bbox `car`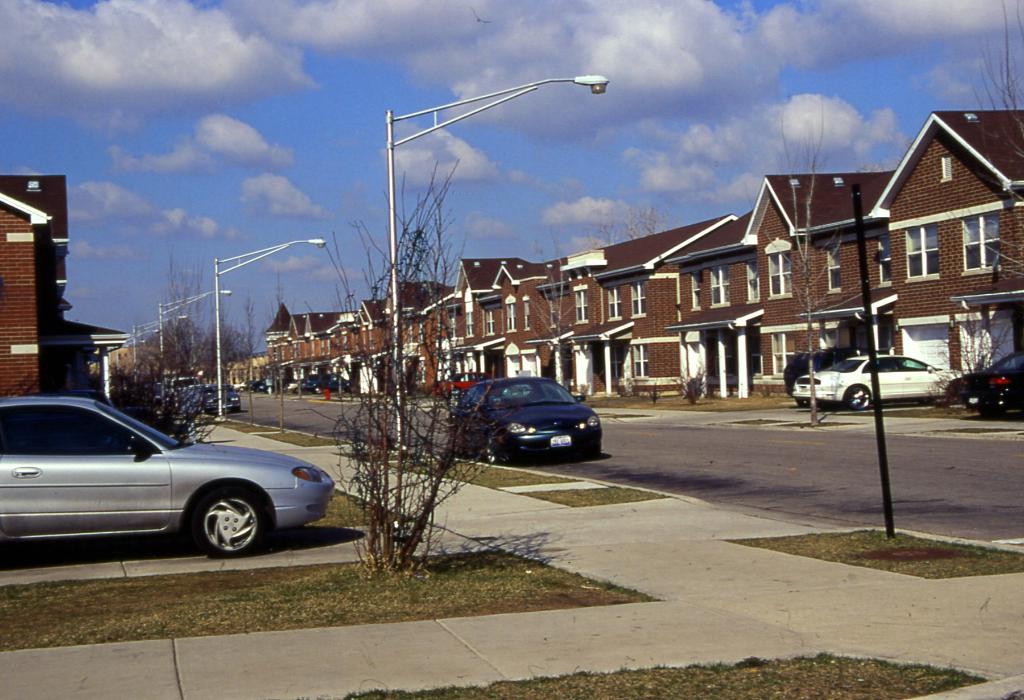
787/352/964/411
